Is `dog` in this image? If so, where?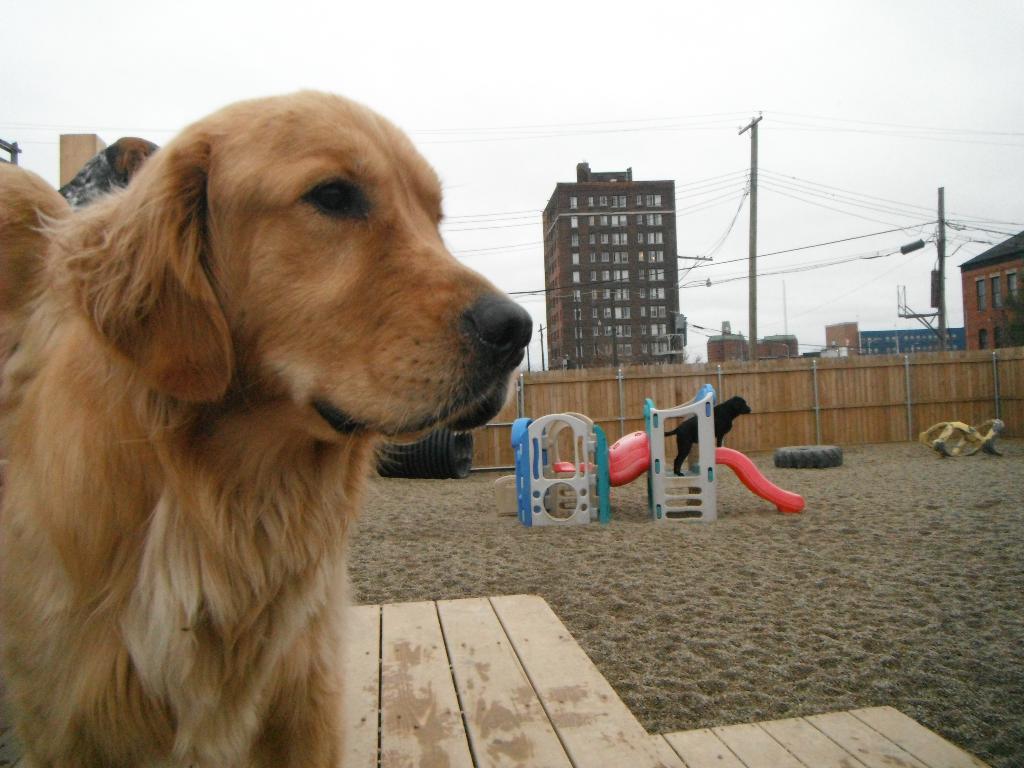
Yes, at (x1=0, y1=95, x2=536, y2=767).
